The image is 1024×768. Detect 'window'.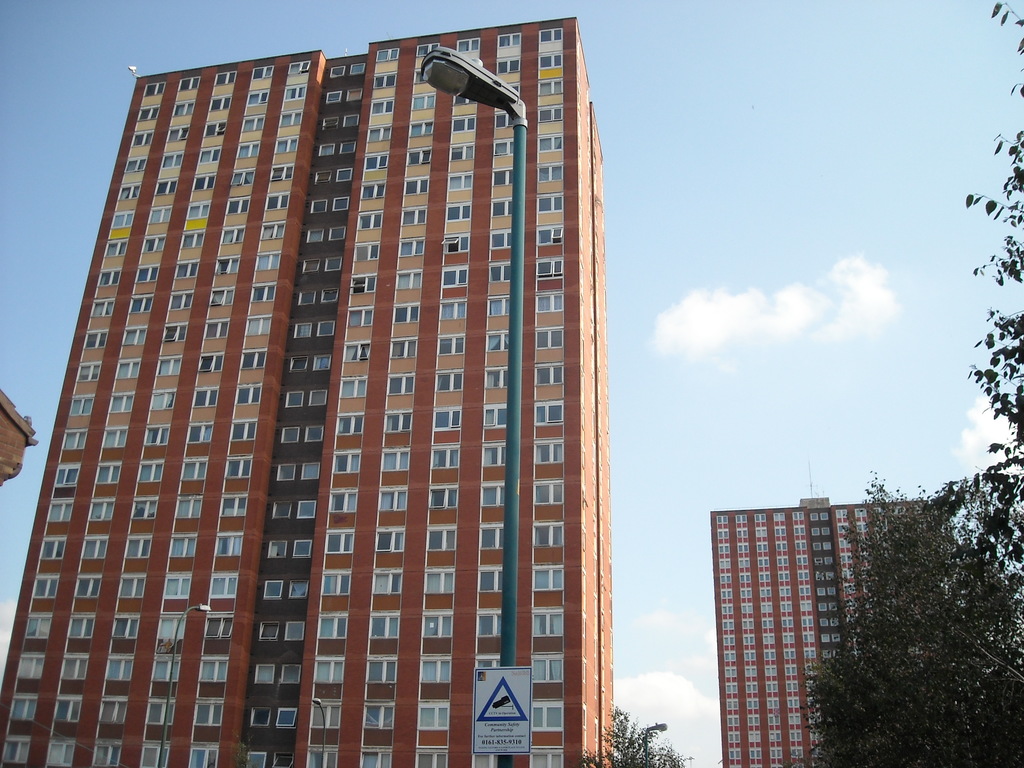
Detection: l=333, t=196, r=351, b=212.
